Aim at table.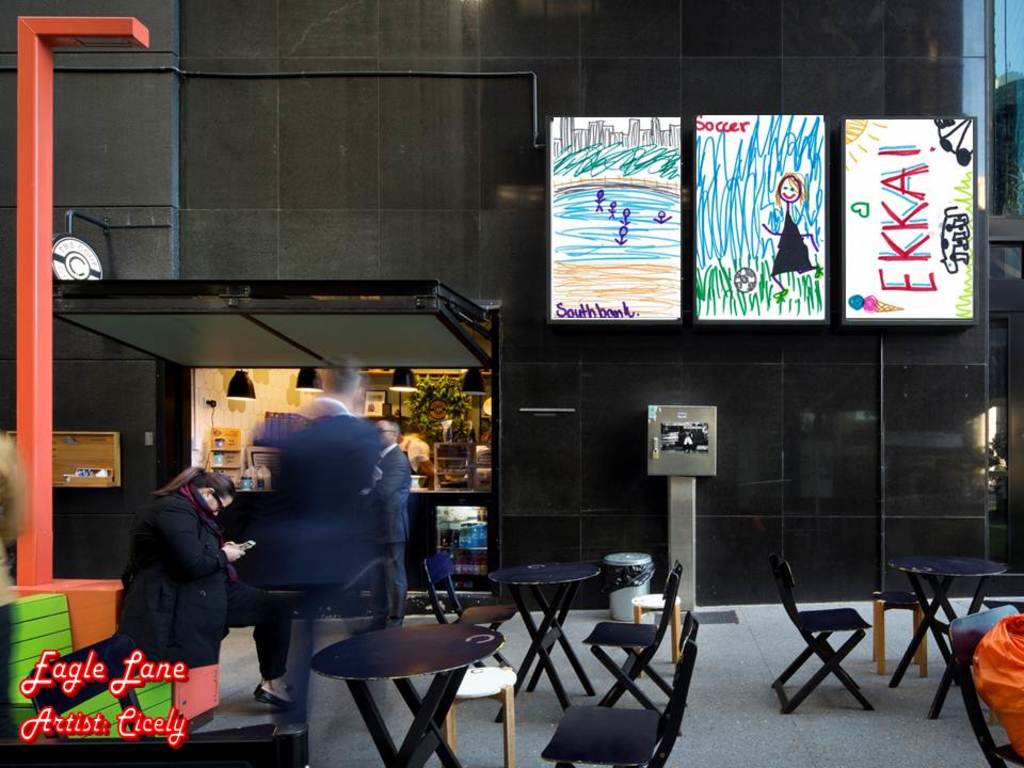
Aimed at [496, 562, 599, 723].
